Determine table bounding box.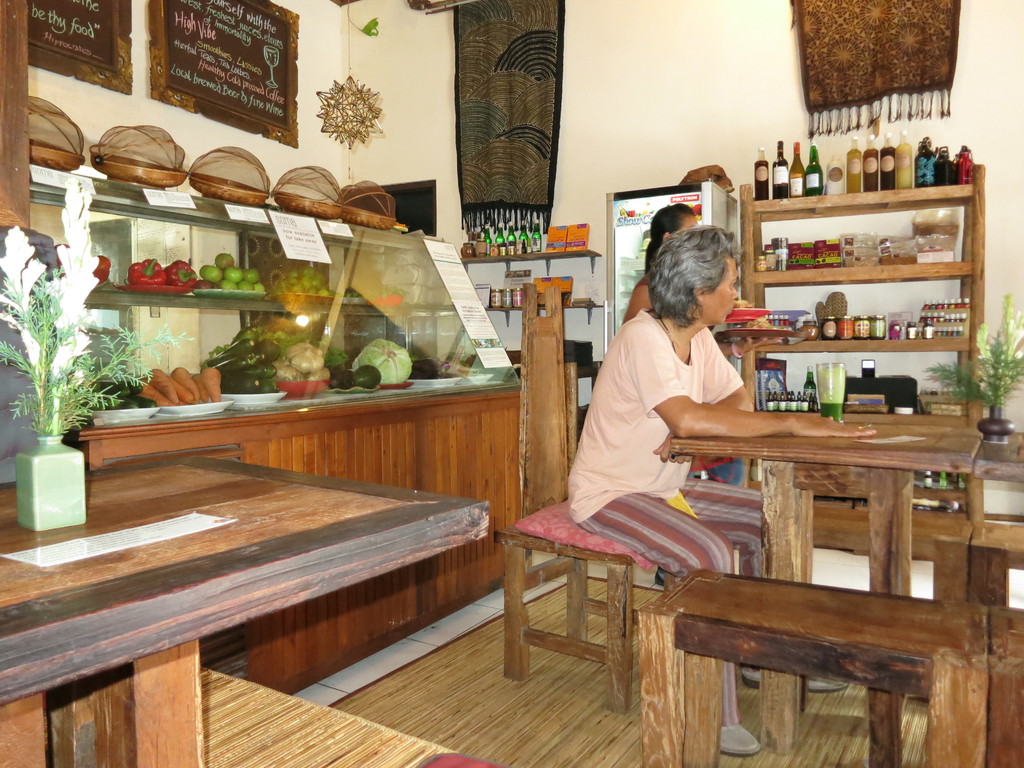
Determined: BBox(0, 456, 486, 767).
